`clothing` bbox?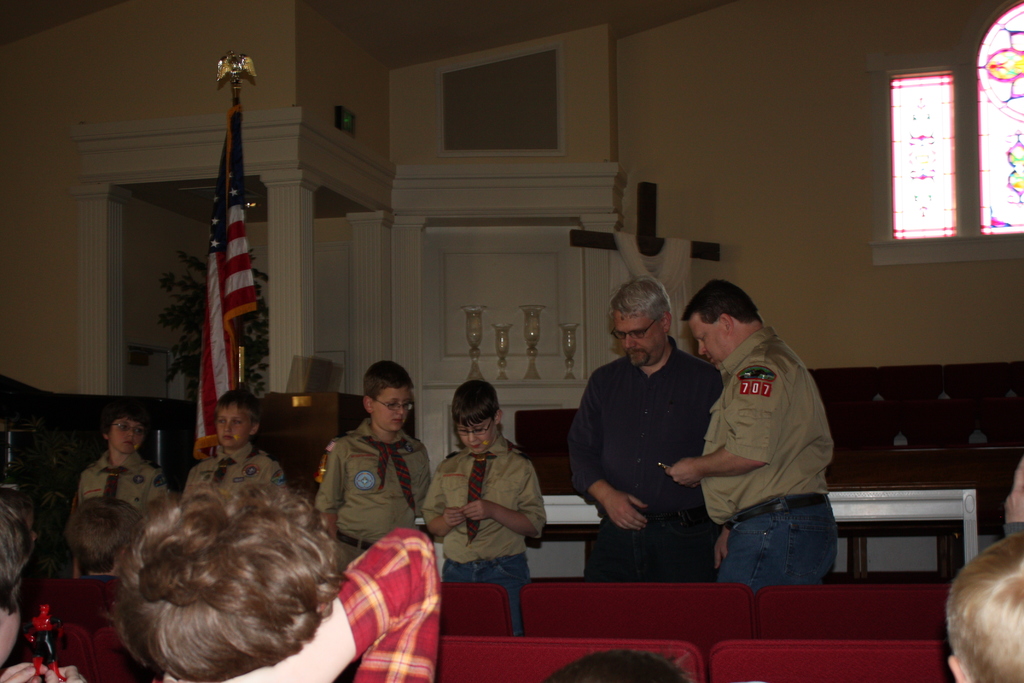
l=306, t=408, r=435, b=582
